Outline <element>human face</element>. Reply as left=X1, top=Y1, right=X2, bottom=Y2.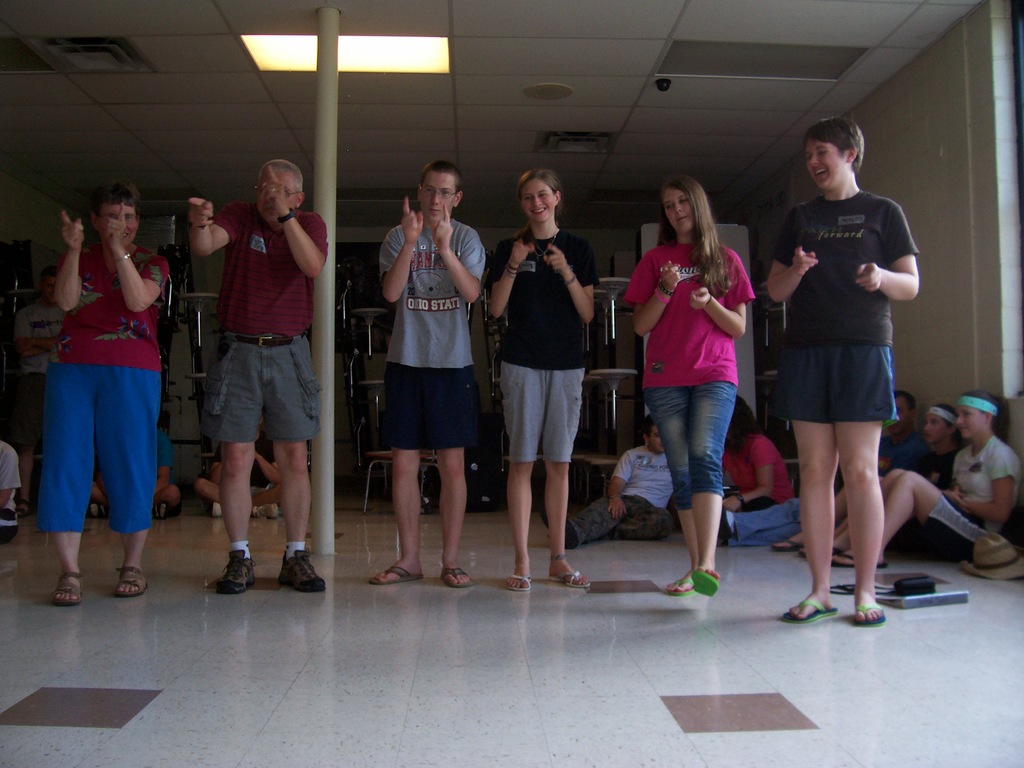
left=953, top=406, right=984, bottom=439.
